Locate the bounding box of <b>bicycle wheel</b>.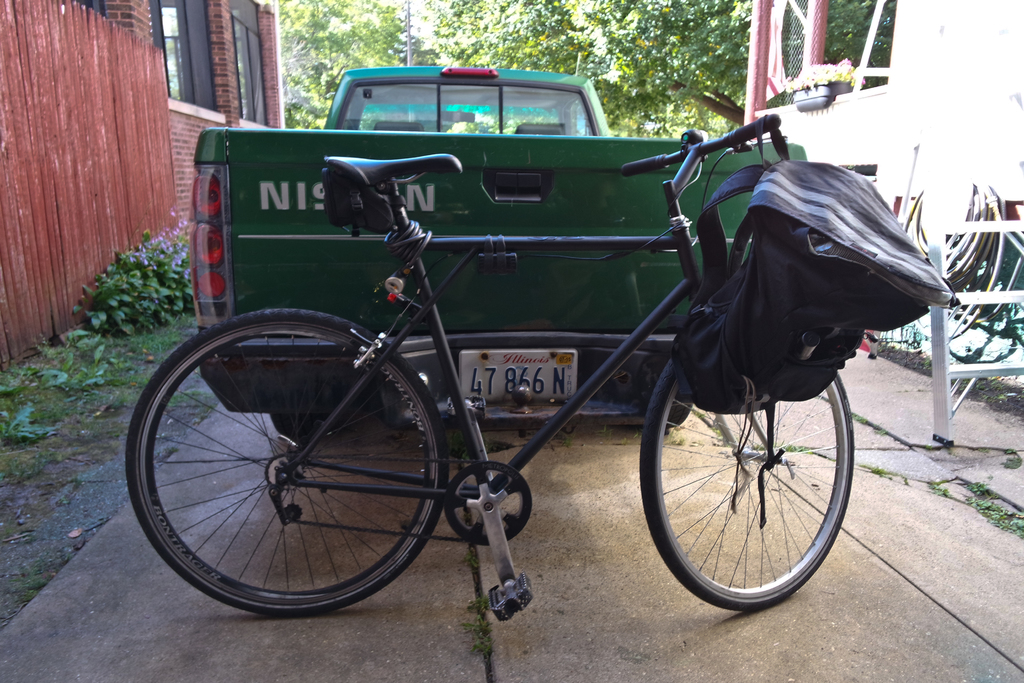
Bounding box: x1=124 y1=308 x2=444 y2=625.
